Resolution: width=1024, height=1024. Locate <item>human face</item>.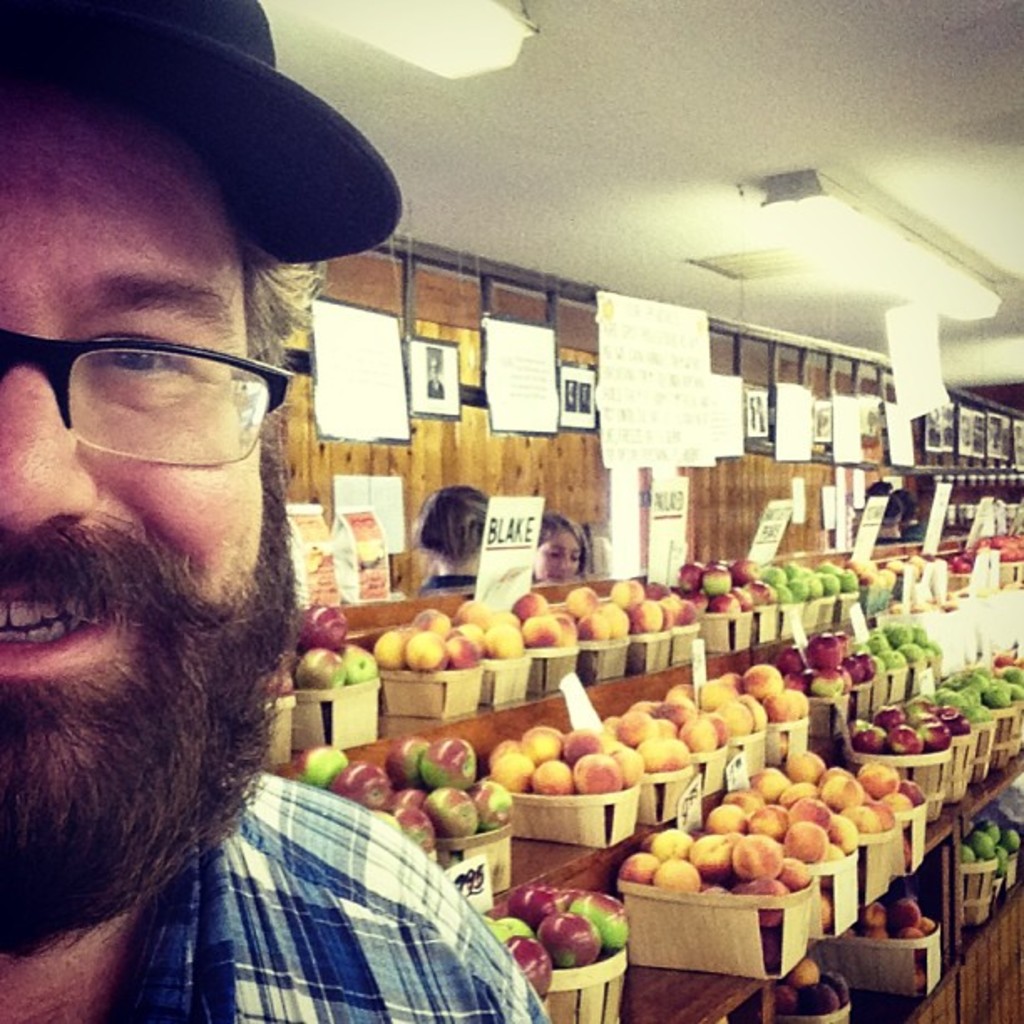
pyautogui.locateOnScreen(537, 525, 581, 582).
